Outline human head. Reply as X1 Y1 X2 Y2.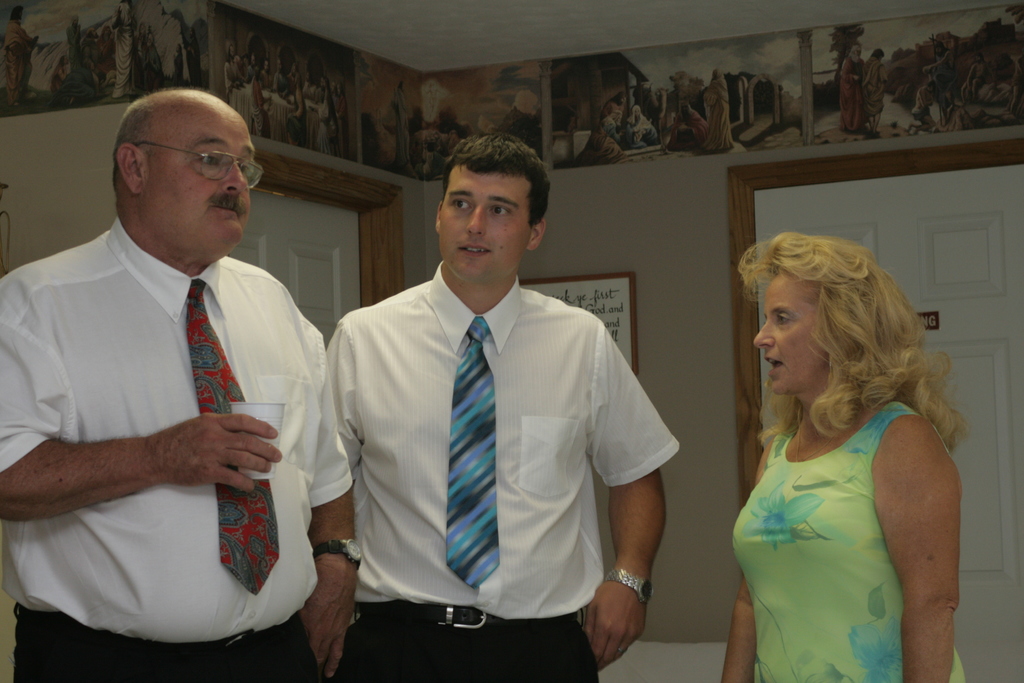
607 110 623 127.
